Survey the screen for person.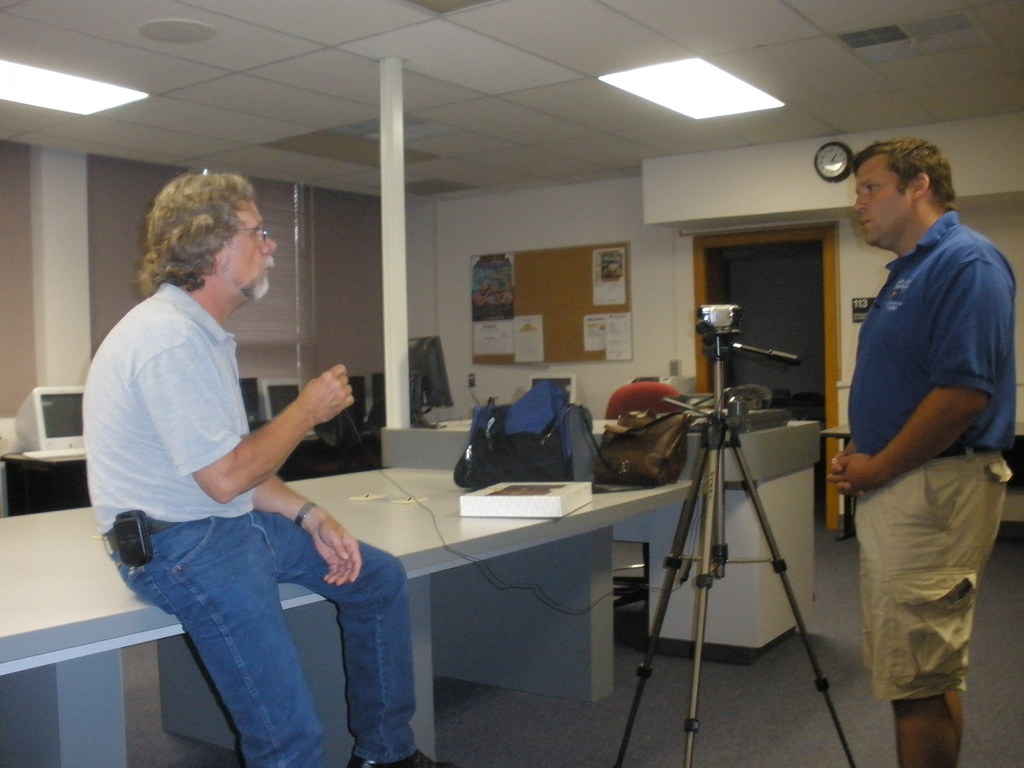
Survey found: <box>83,171,435,767</box>.
